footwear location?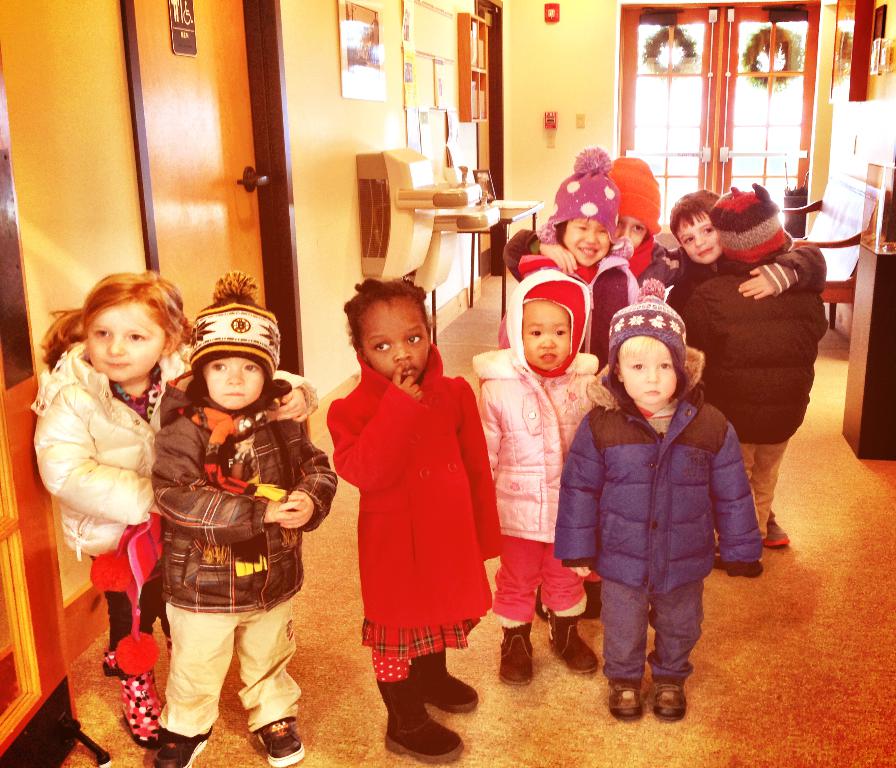
box=[651, 678, 687, 721]
